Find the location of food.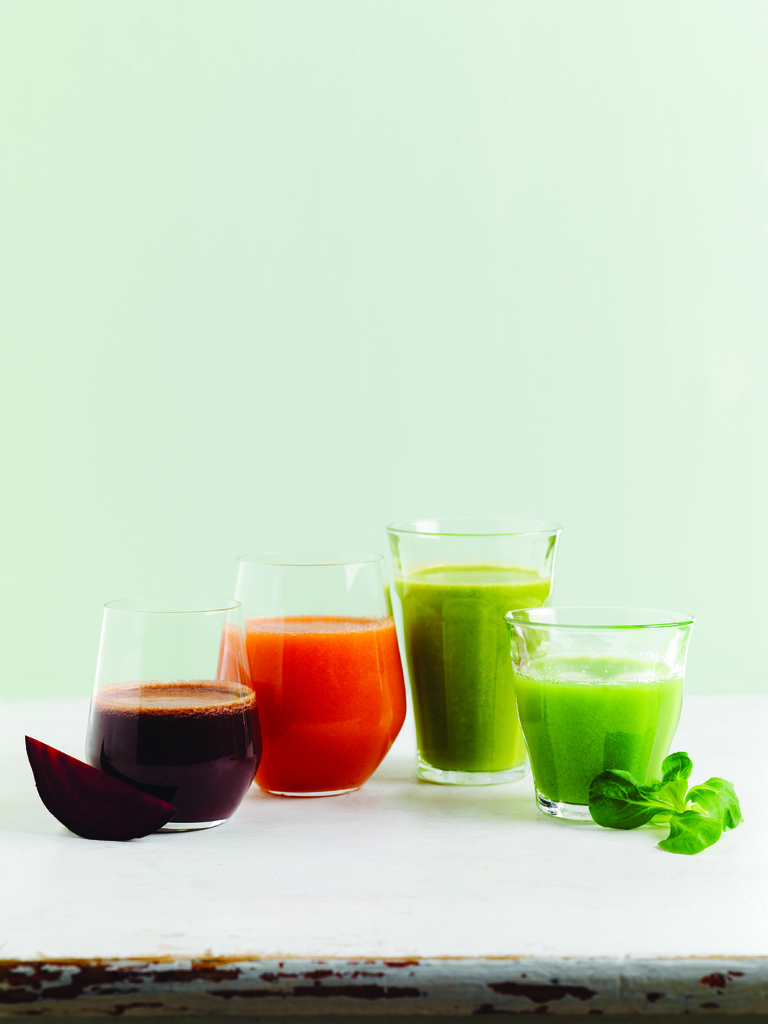
Location: BBox(28, 738, 179, 843).
